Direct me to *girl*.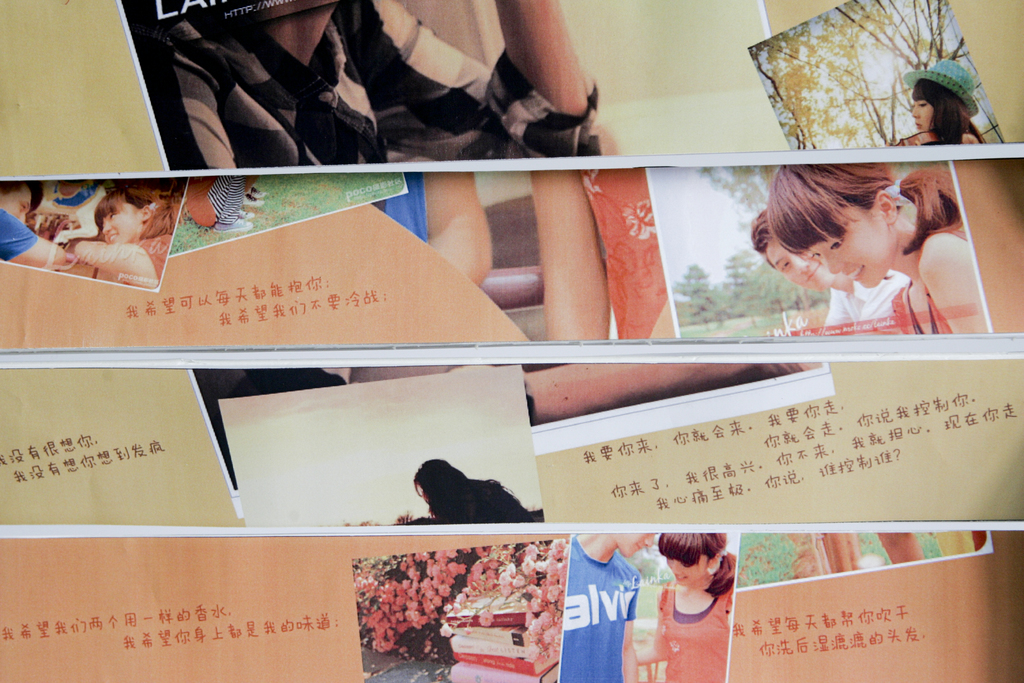
Direction: (766,162,991,336).
